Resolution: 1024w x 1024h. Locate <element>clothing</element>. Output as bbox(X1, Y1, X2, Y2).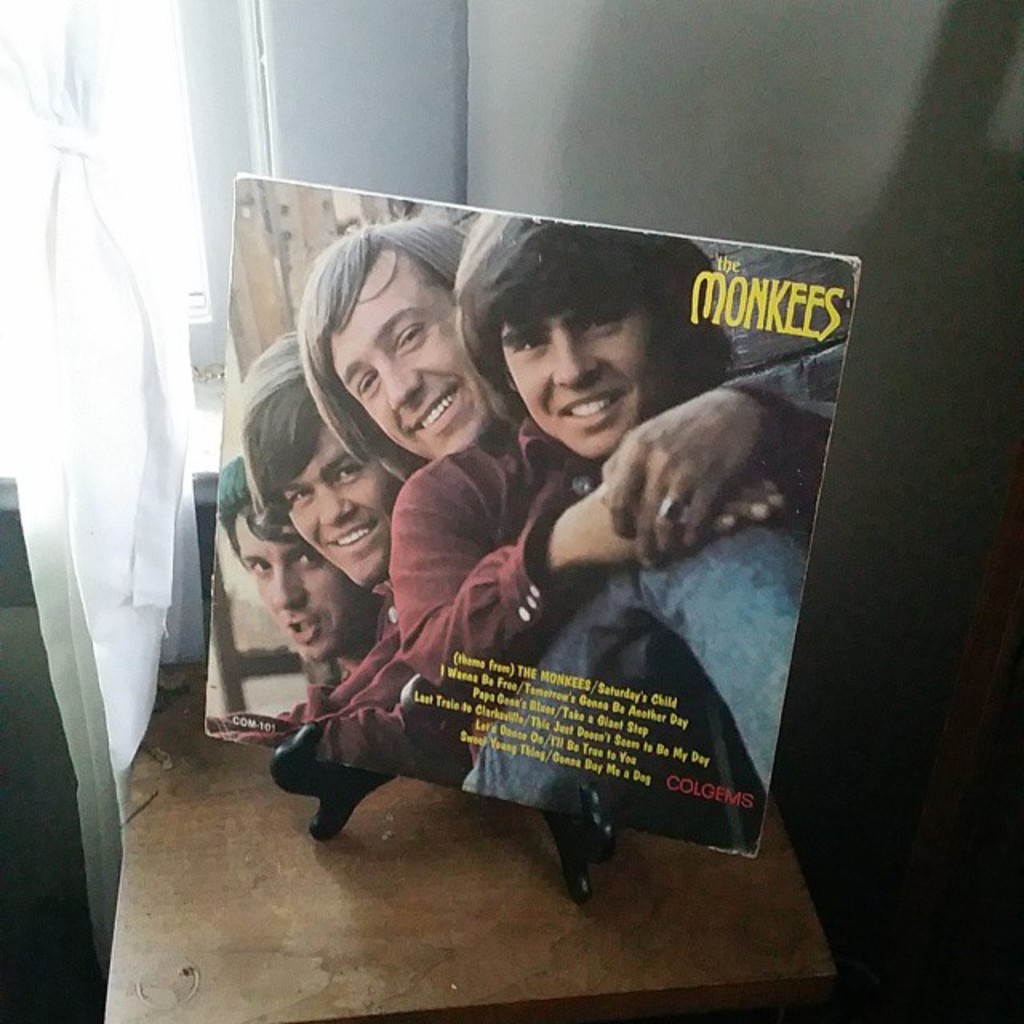
bbox(392, 306, 826, 762).
